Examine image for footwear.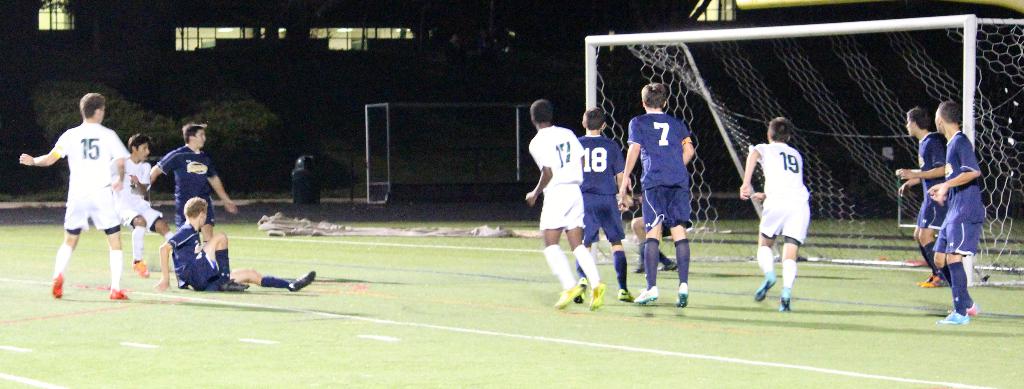
Examination result: rect(284, 273, 318, 294).
